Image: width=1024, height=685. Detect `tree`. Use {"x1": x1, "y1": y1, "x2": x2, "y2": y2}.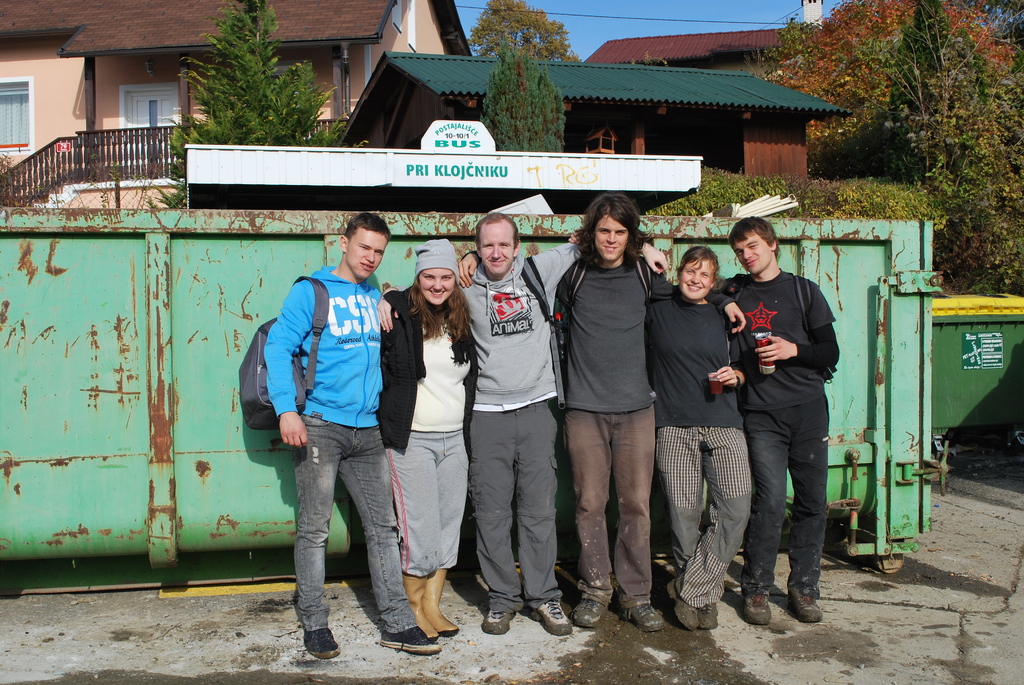
{"x1": 456, "y1": 0, "x2": 582, "y2": 65}.
